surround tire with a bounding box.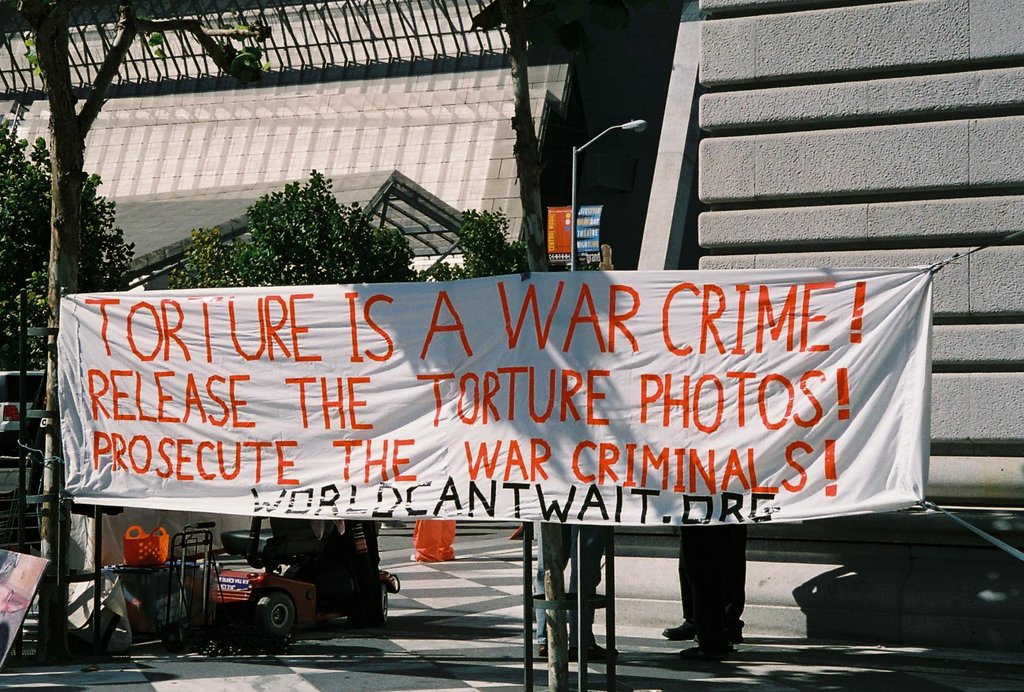
detection(257, 590, 300, 640).
